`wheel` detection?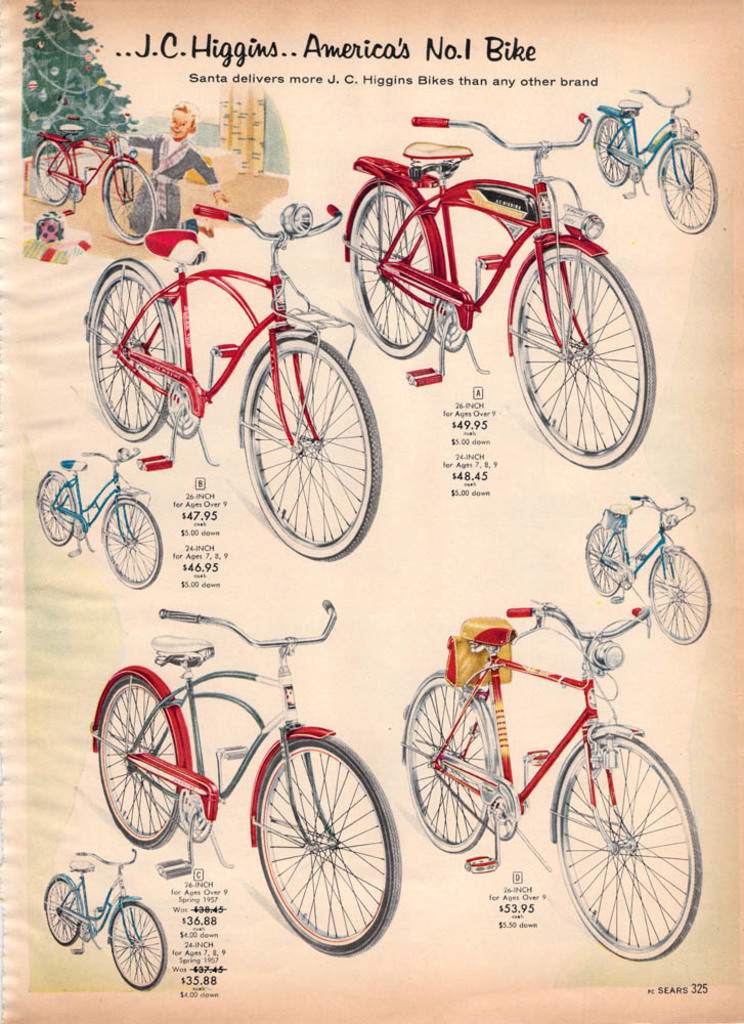
586 523 621 597
